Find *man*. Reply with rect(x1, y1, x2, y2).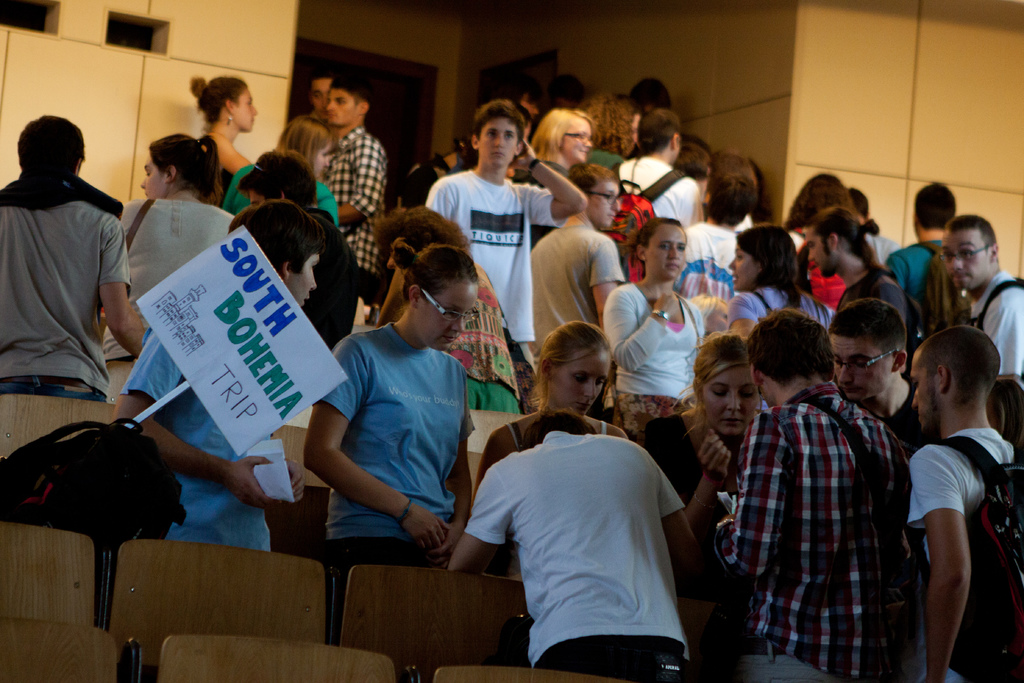
rect(310, 73, 333, 127).
